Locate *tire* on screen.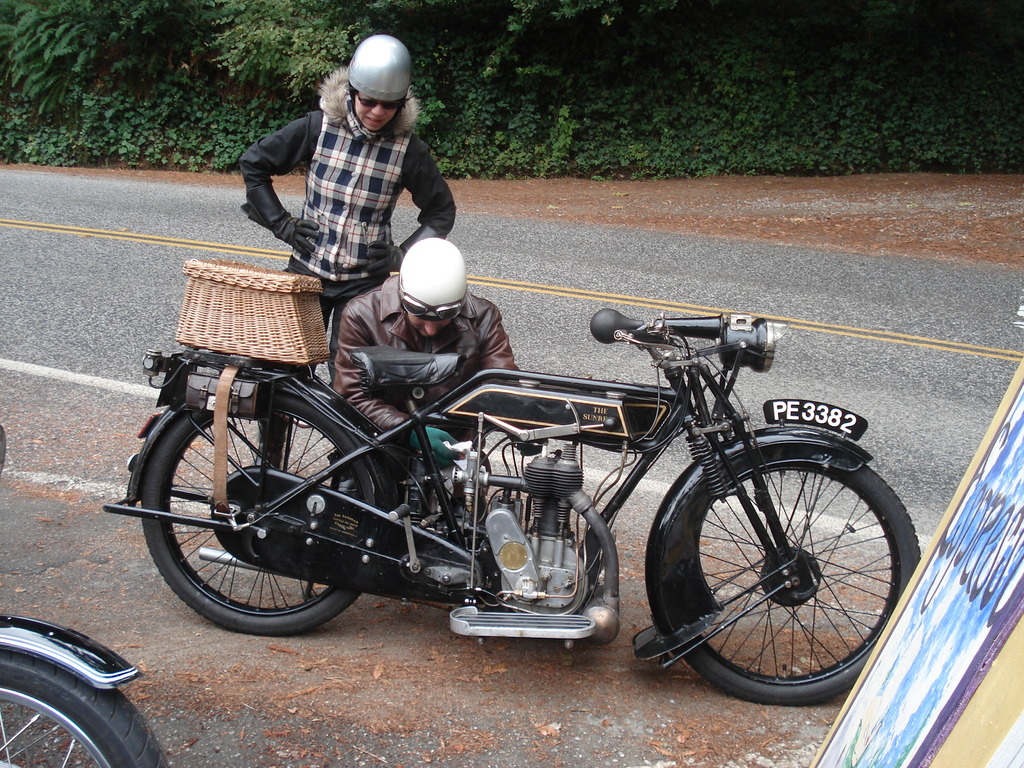
On screen at 0, 615, 142, 767.
